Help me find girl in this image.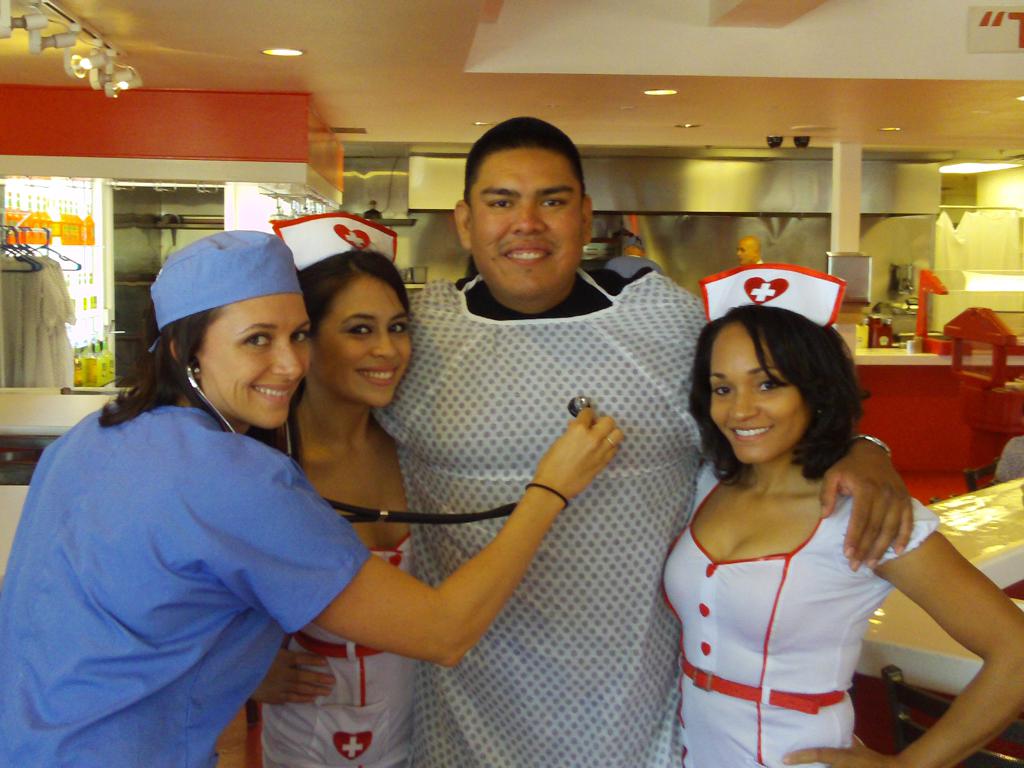
Found it: 0 227 627 767.
